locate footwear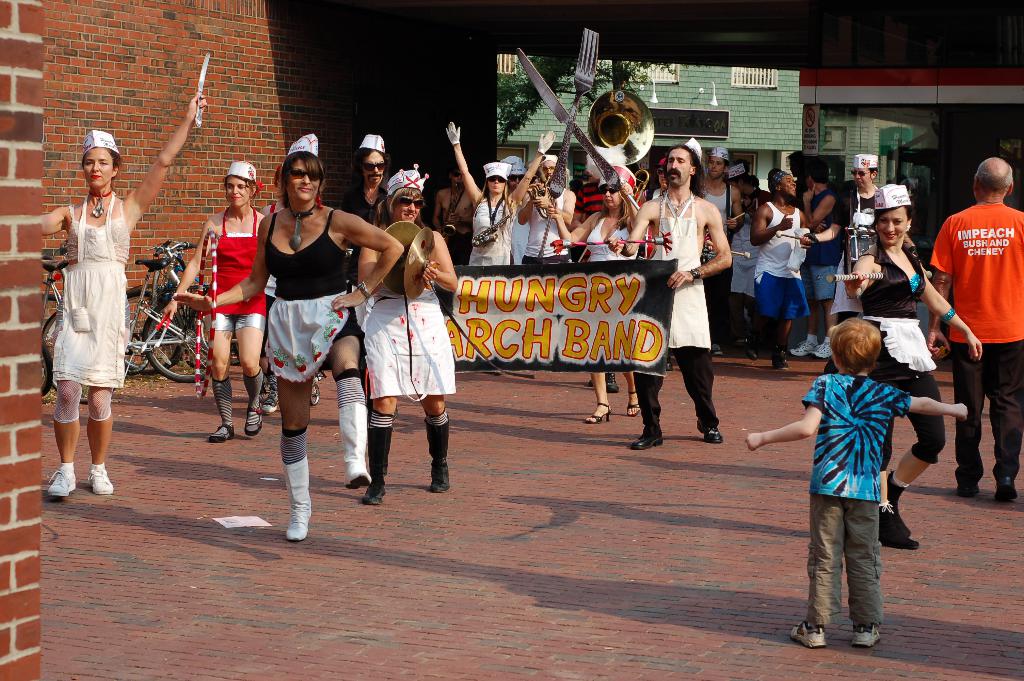
999, 477, 1019, 503
